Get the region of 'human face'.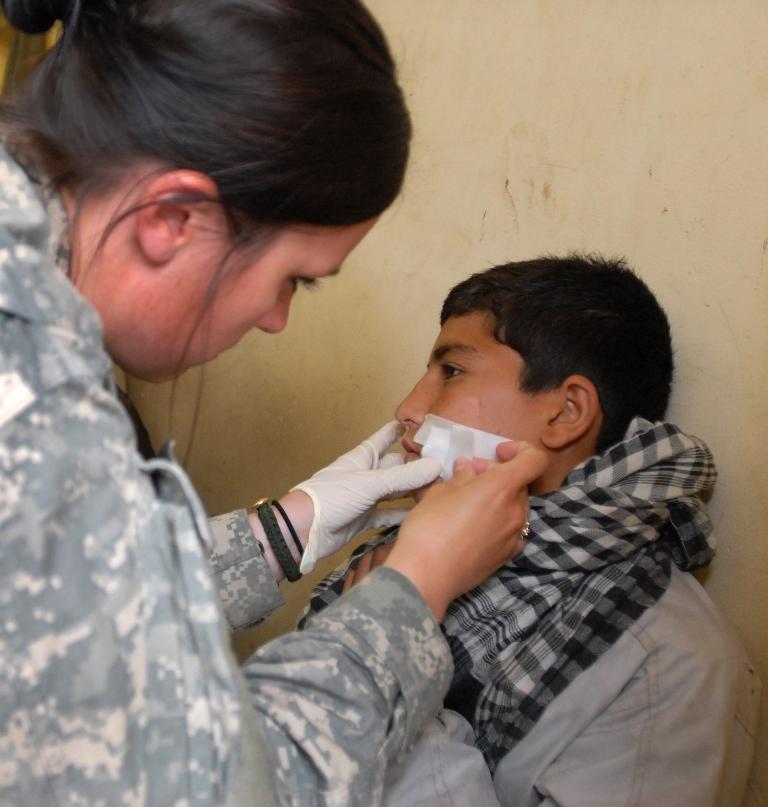
(15, 0, 423, 385).
